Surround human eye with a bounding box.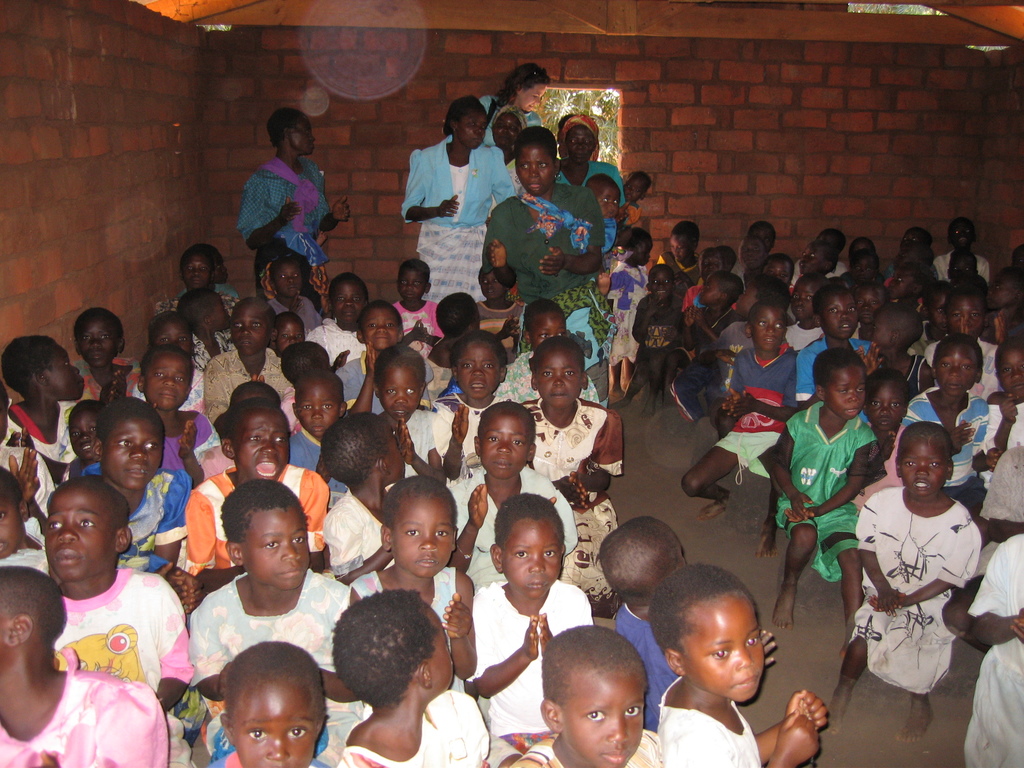
l=293, t=271, r=300, b=278.
